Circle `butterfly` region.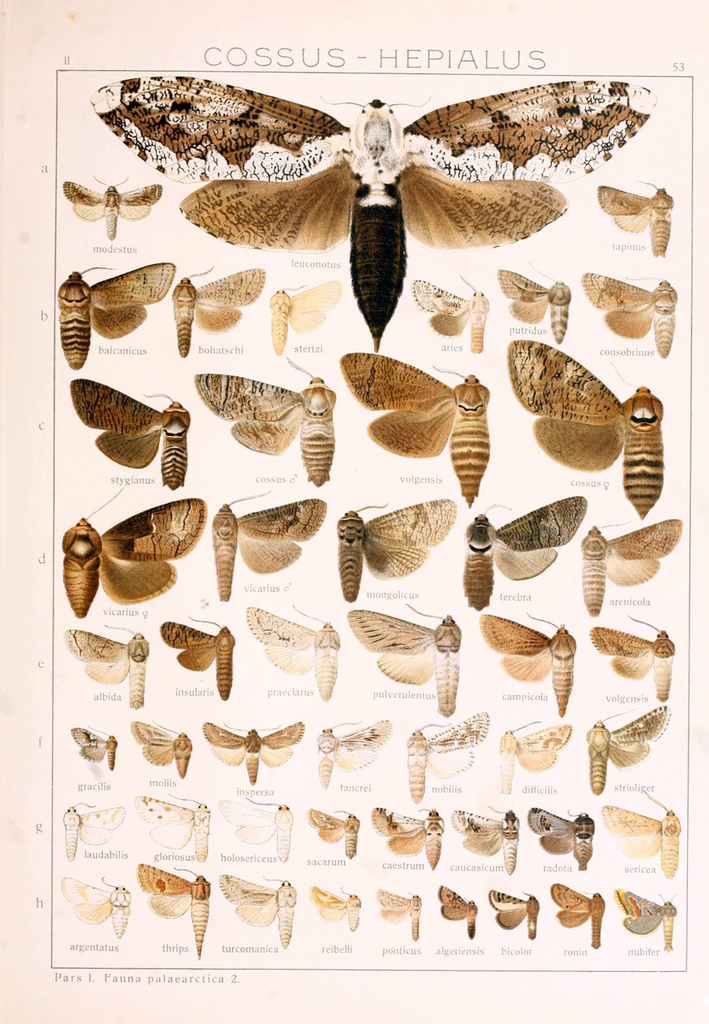
Region: BBox(614, 888, 676, 947).
